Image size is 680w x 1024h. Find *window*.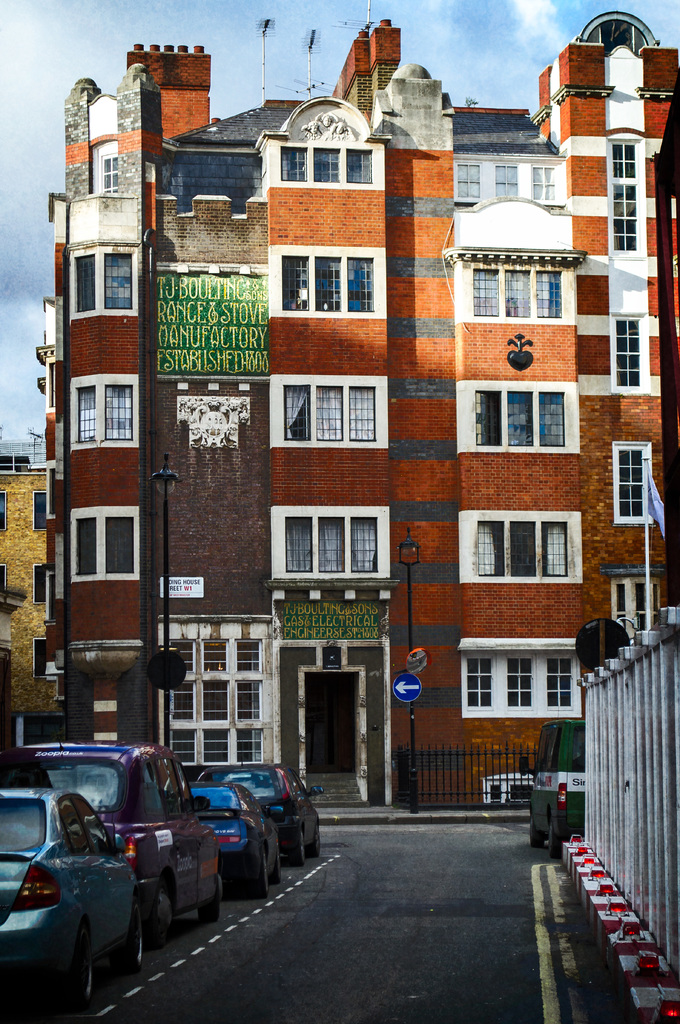
x1=281, y1=144, x2=374, y2=186.
